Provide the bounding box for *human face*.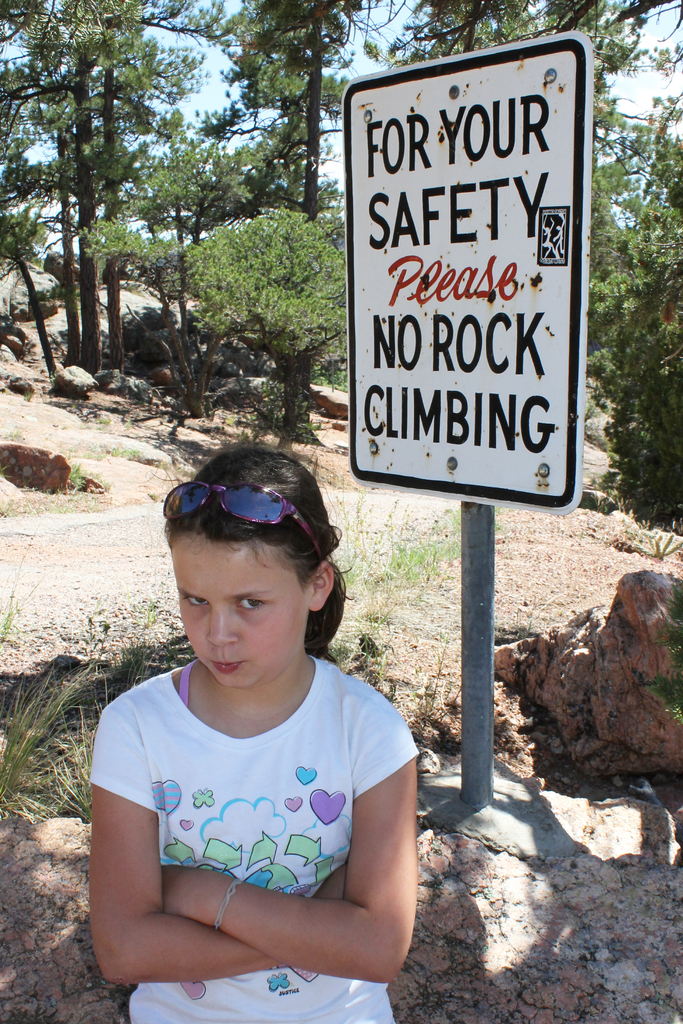
left=167, top=531, right=299, bottom=689.
